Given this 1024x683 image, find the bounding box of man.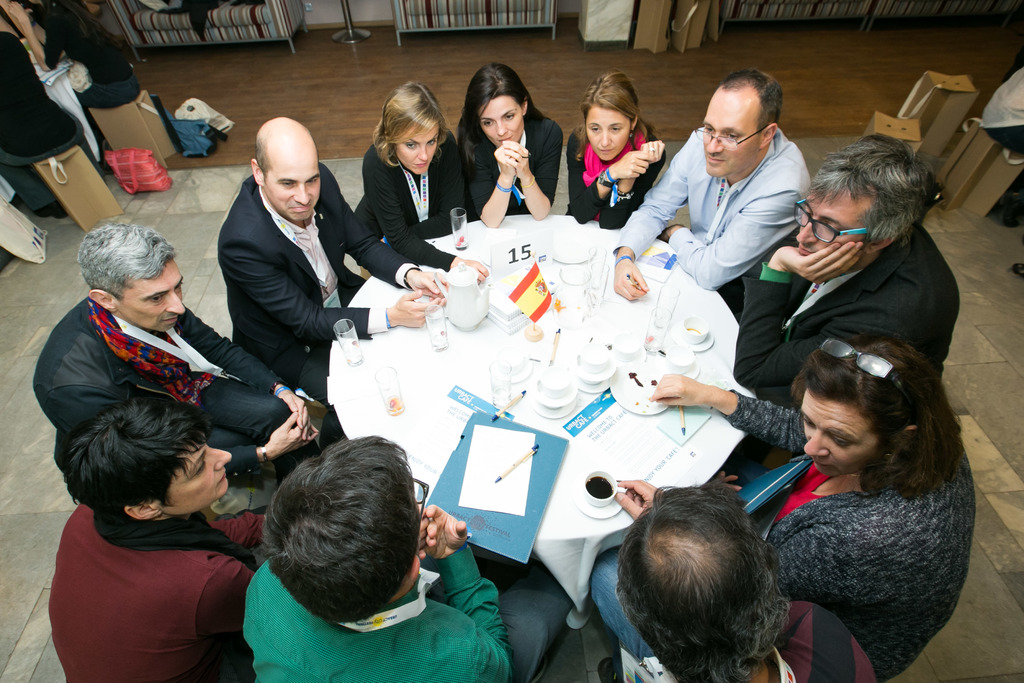
box=[241, 435, 580, 682].
